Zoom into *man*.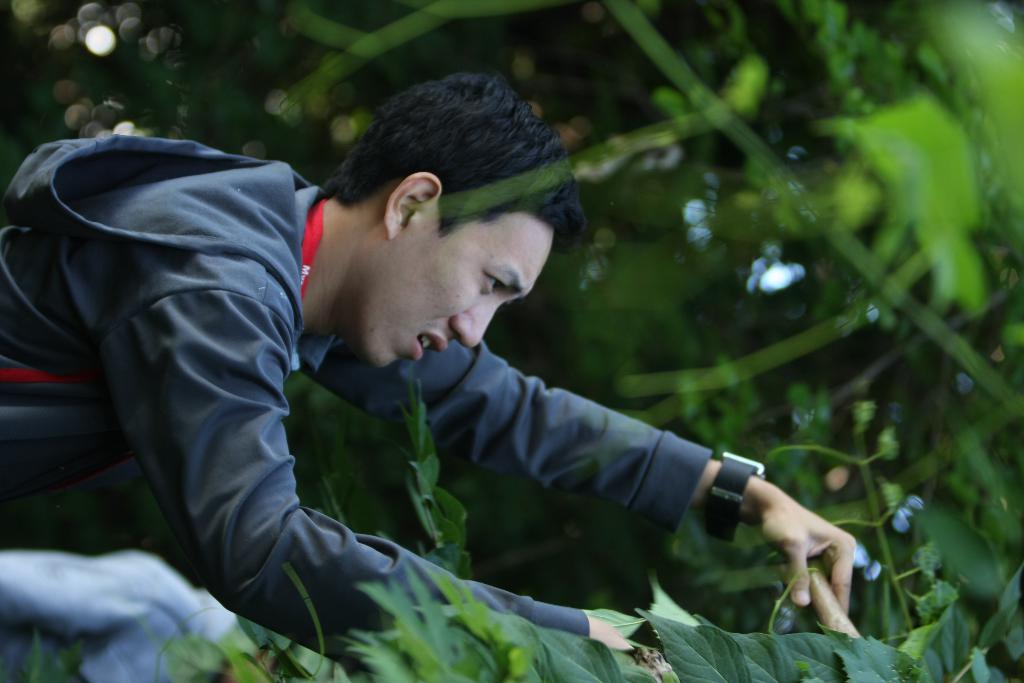
Zoom target: rect(69, 64, 711, 674).
